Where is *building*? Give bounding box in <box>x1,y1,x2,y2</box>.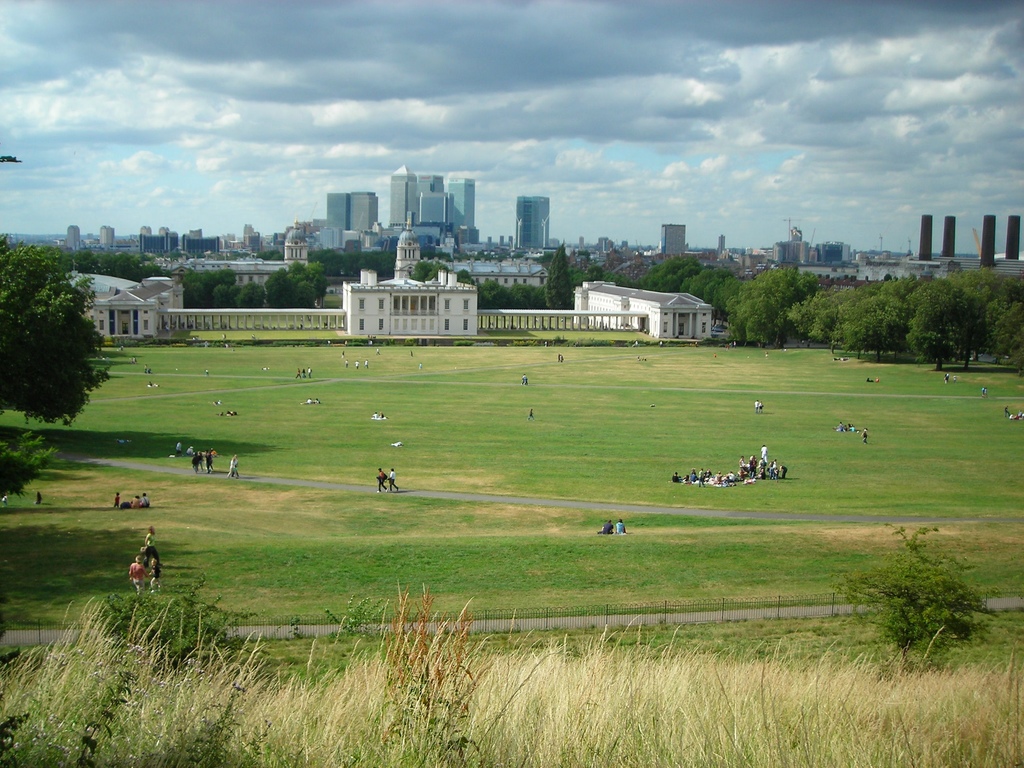
<box>654,218,690,258</box>.
